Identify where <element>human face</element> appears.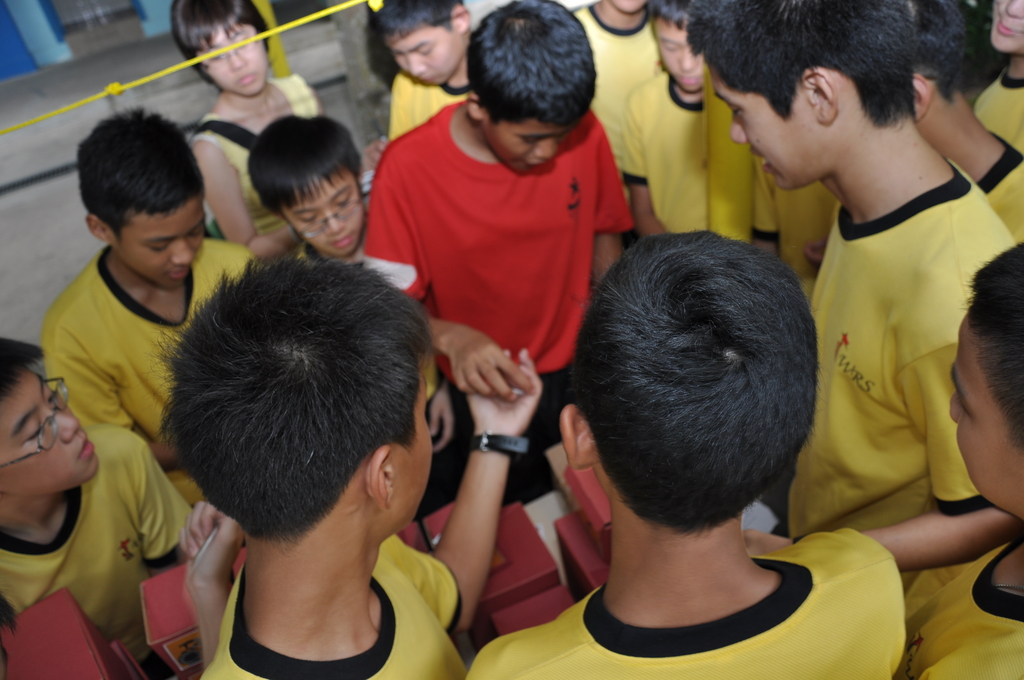
Appears at pyautogui.locateOnScreen(485, 119, 565, 169).
